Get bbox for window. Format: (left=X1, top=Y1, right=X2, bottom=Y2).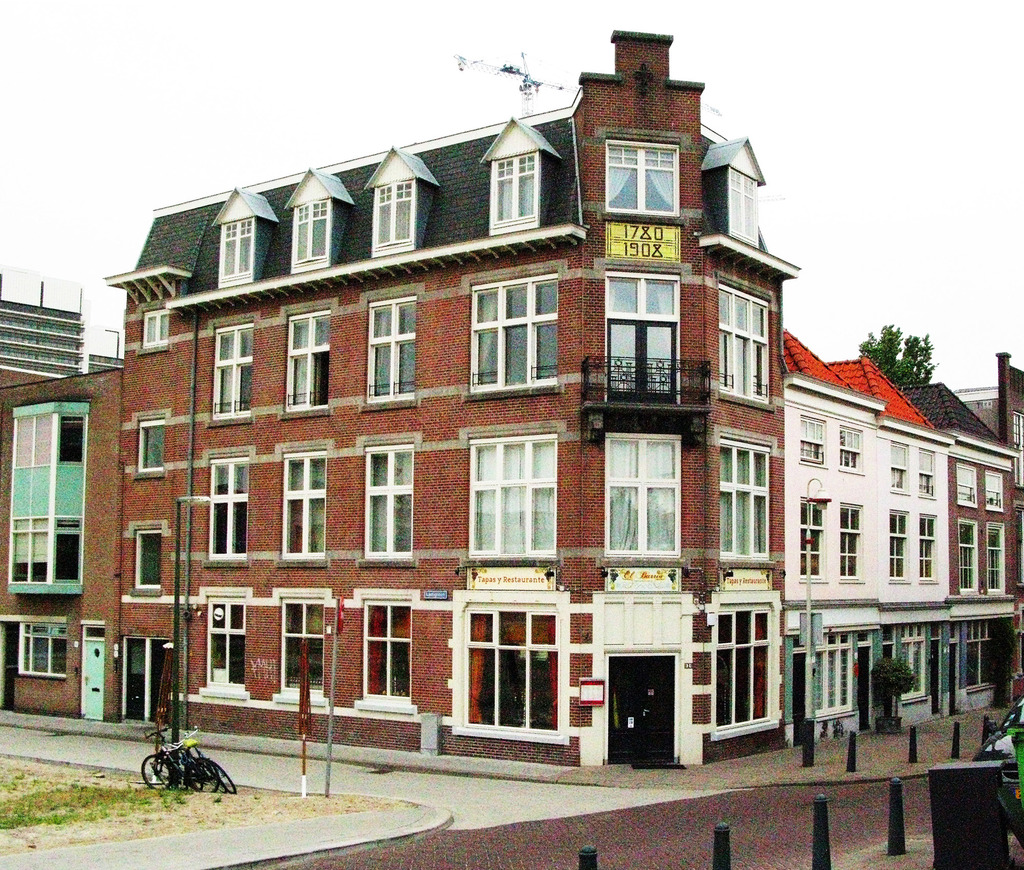
(left=888, top=438, right=913, bottom=496).
